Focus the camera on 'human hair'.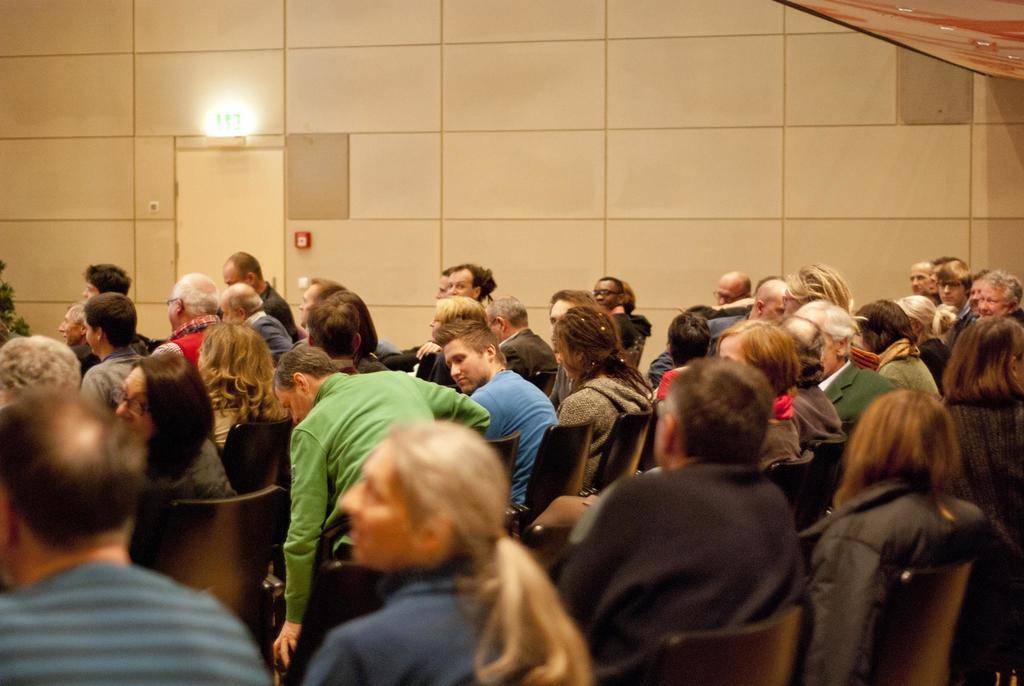
Focus region: region(940, 316, 1023, 407).
